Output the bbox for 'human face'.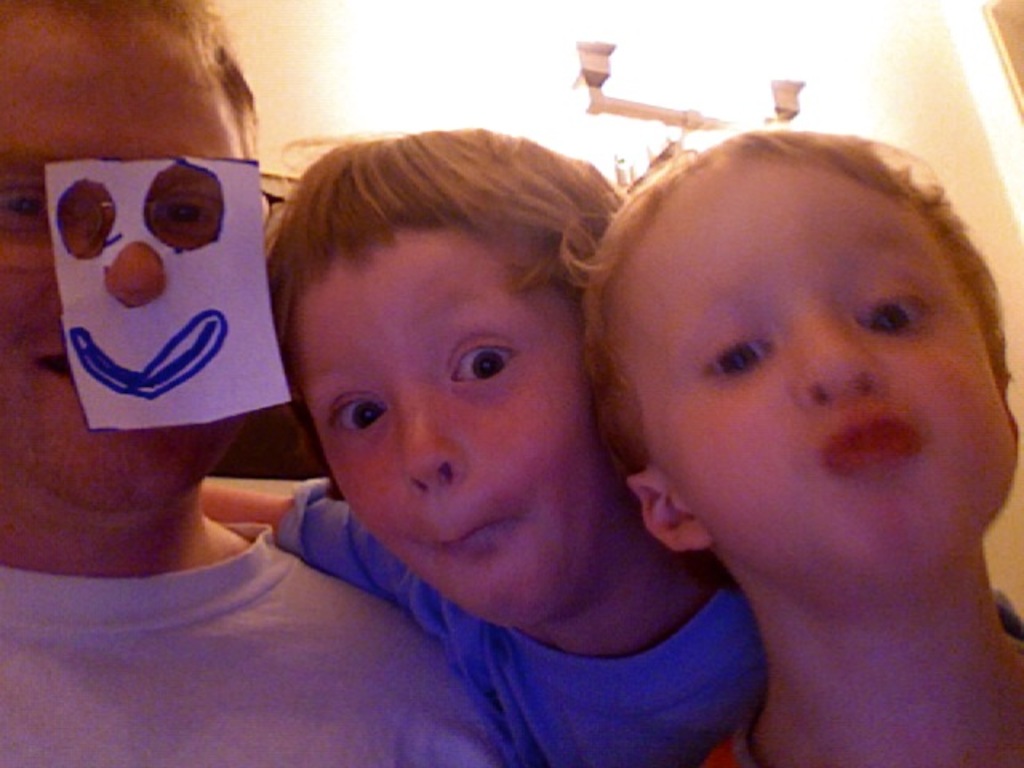
box=[304, 248, 603, 622].
